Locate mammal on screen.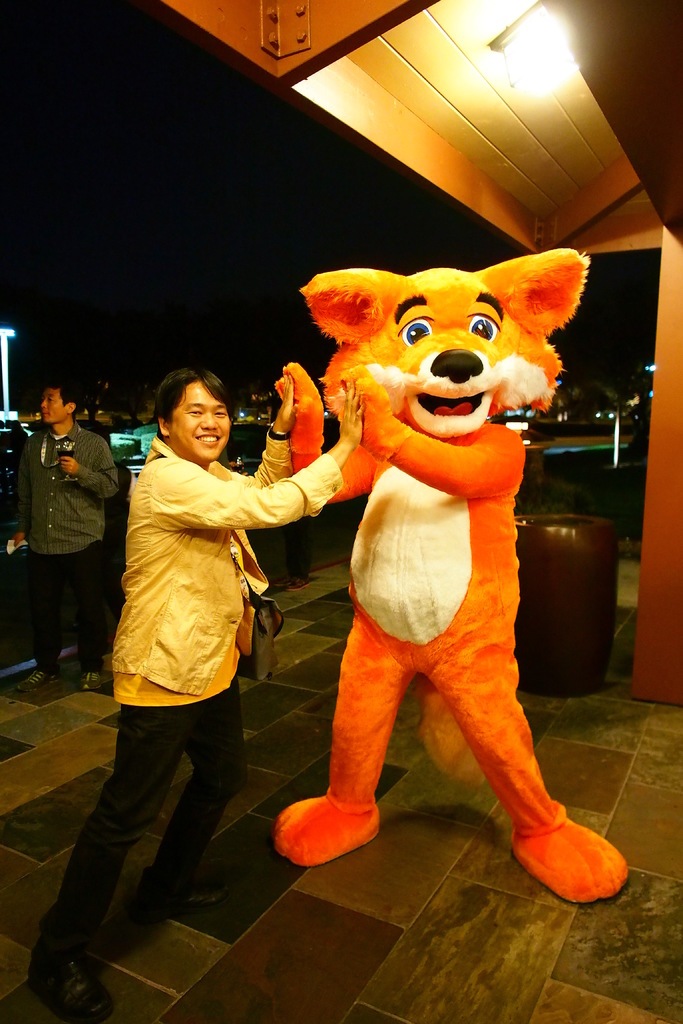
On screen at l=33, t=371, r=366, b=1020.
